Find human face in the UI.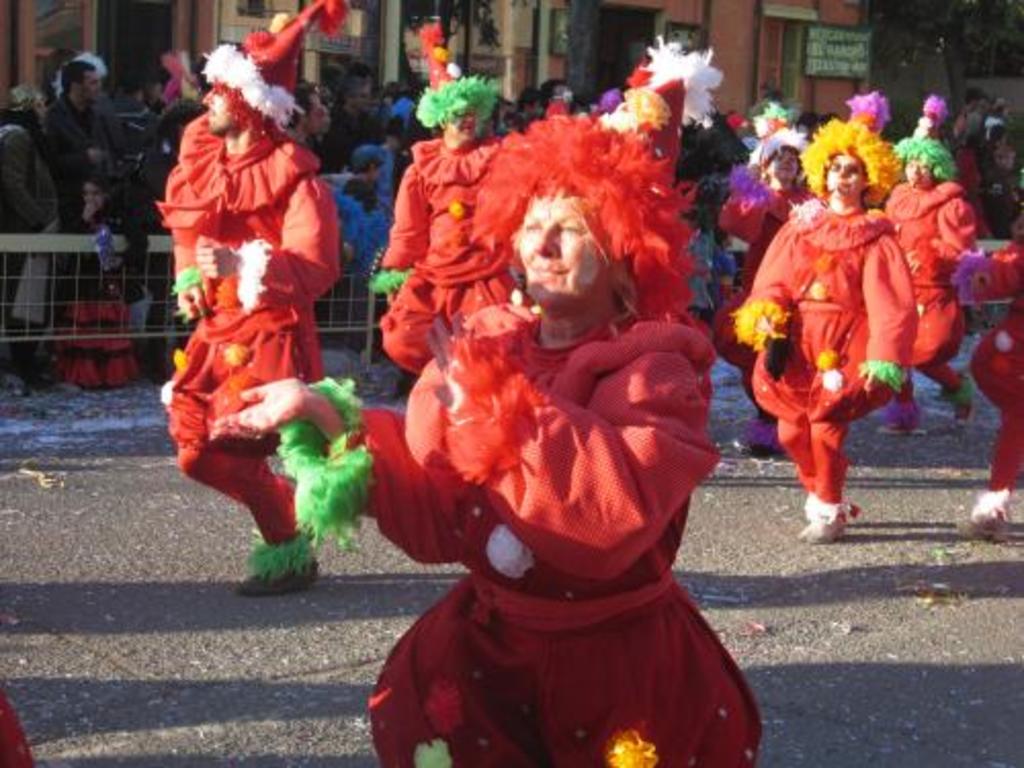
UI element at (x1=305, y1=100, x2=330, y2=139).
